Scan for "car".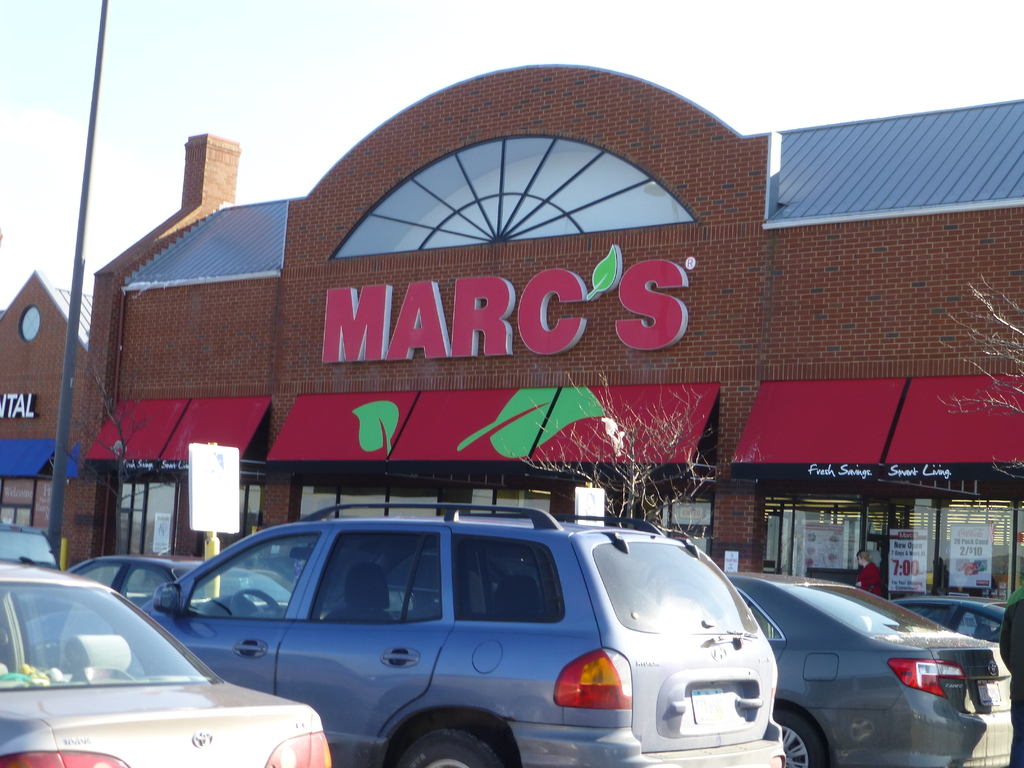
Scan result: (138,503,785,767).
